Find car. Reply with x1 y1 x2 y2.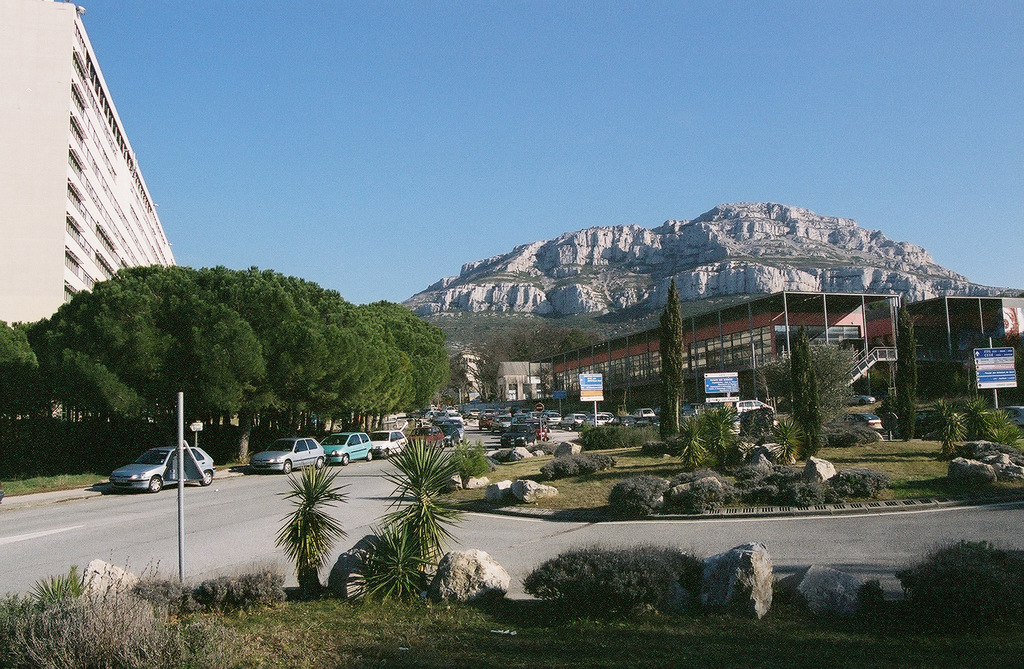
110 447 216 485.
